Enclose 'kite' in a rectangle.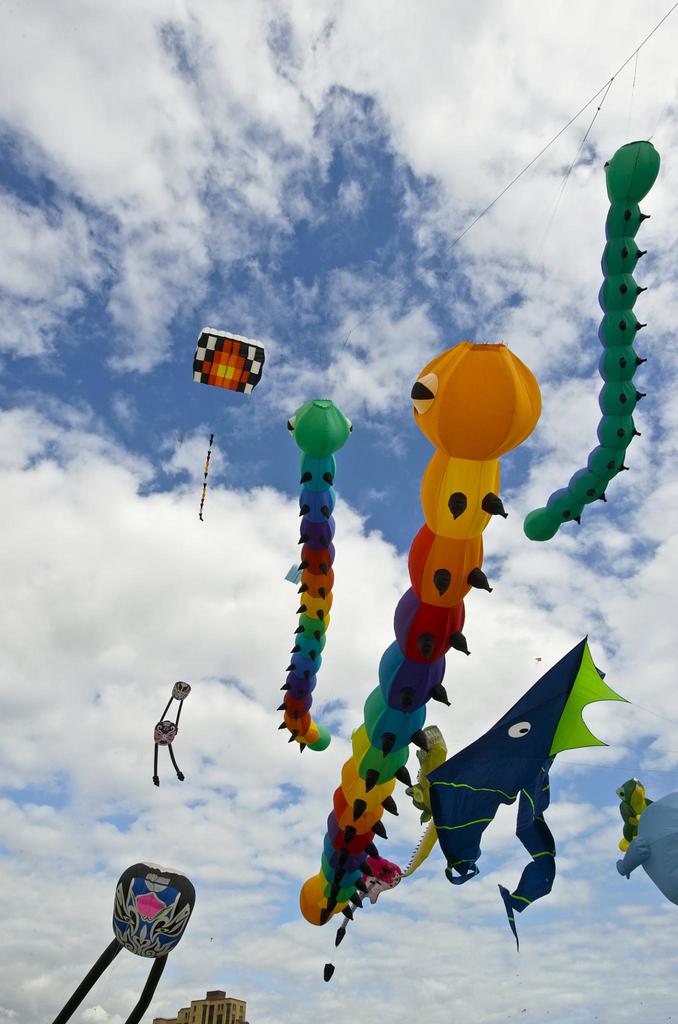
crop(193, 324, 266, 520).
